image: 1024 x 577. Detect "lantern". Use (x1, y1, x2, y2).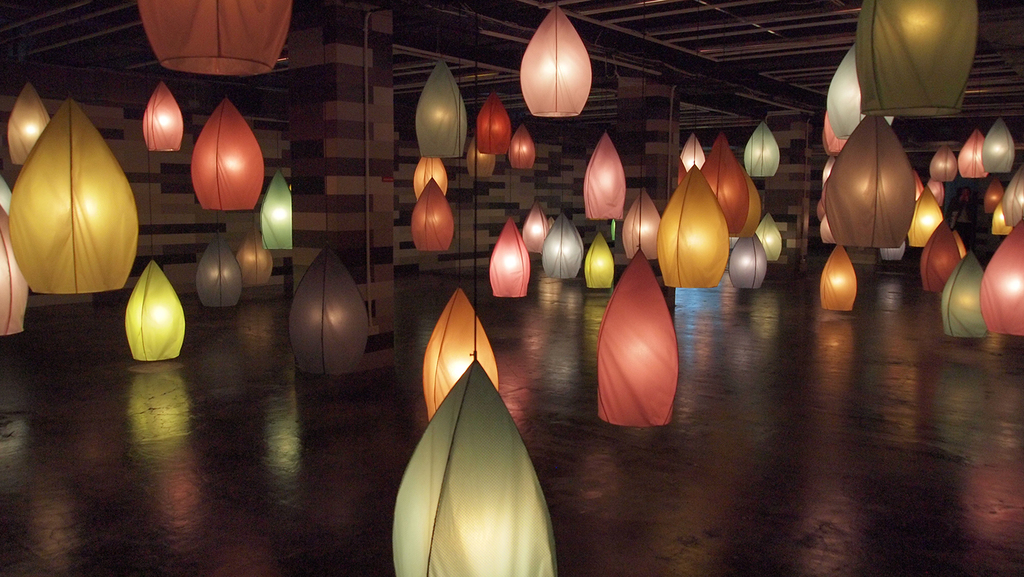
(677, 159, 685, 184).
